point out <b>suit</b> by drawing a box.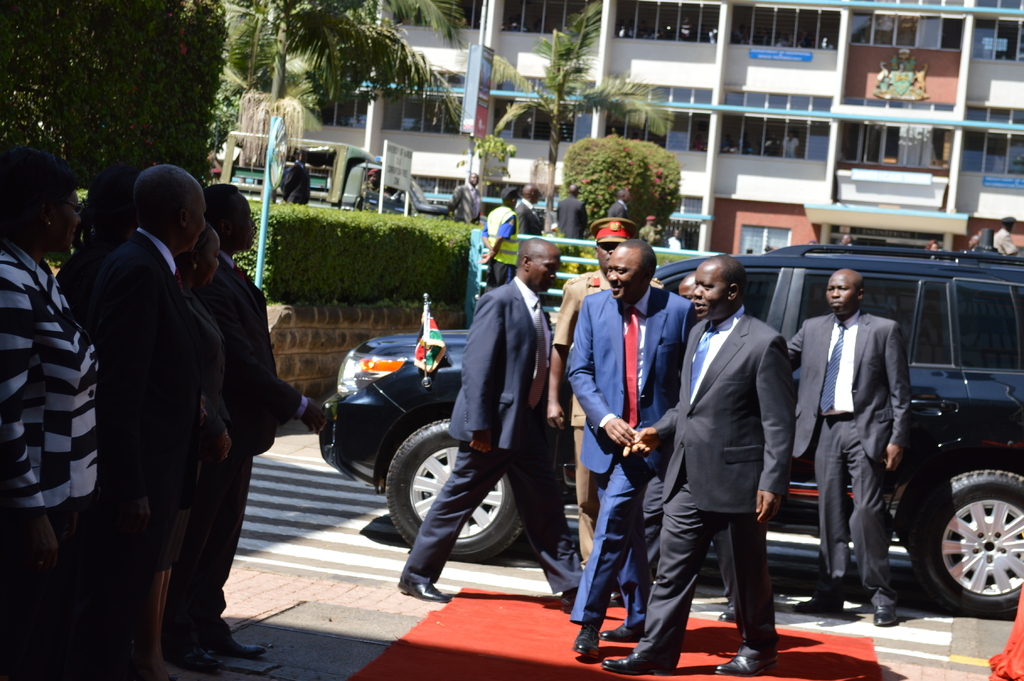
locate(628, 307, 797, 671).
